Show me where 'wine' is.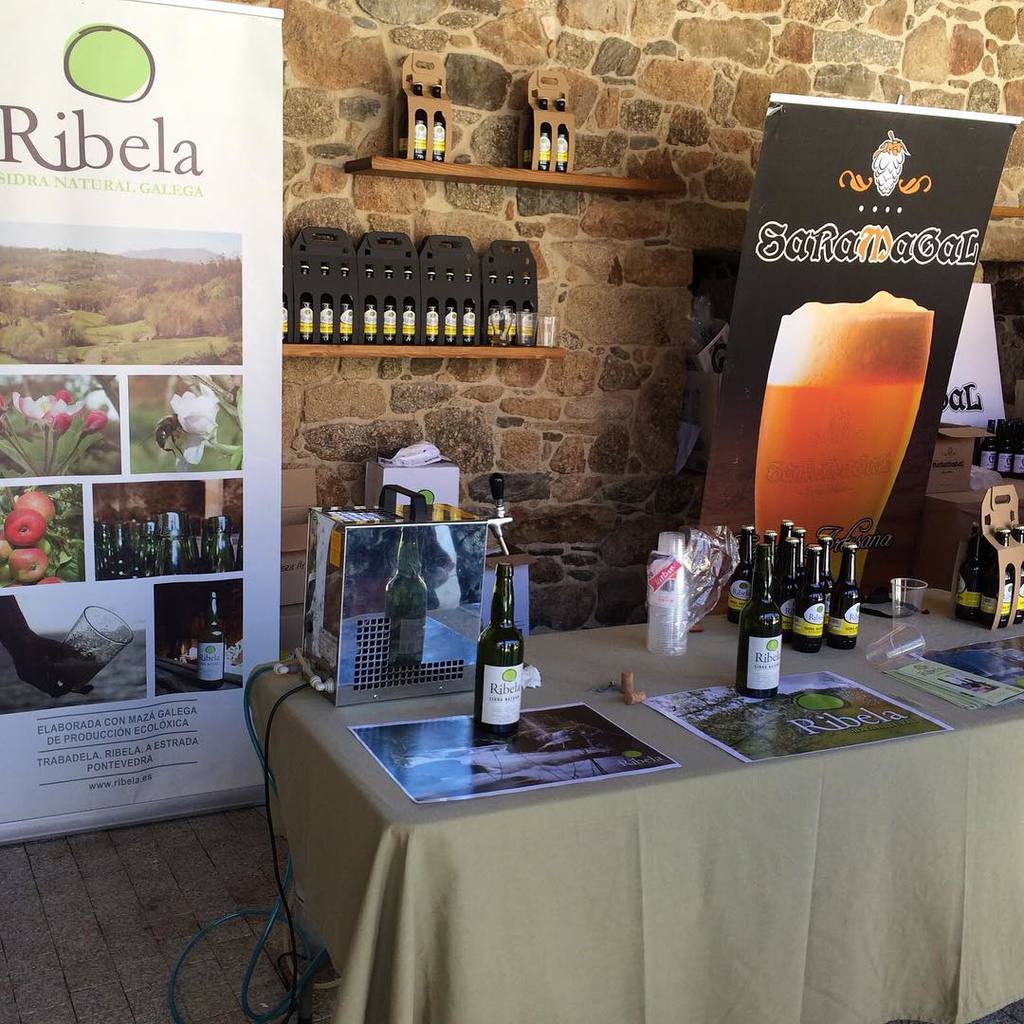
'wine' is at detection(1014, 526, 1023, 622).
